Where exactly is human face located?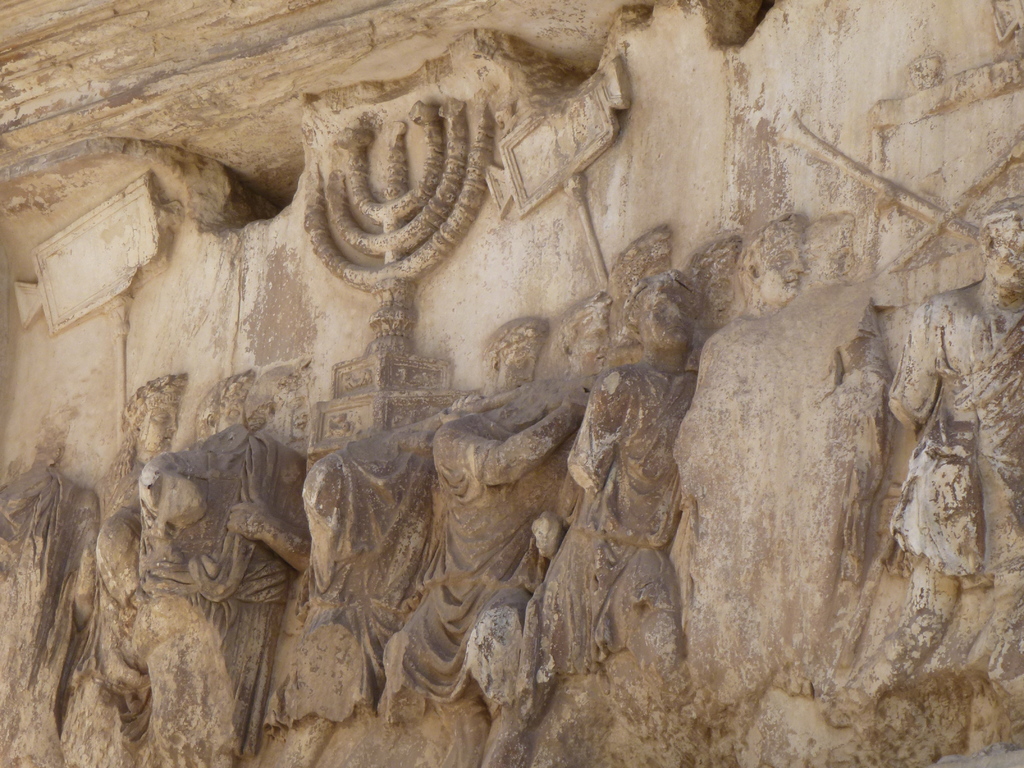
Its bounding box is box(989, 228, 1023, 294).
